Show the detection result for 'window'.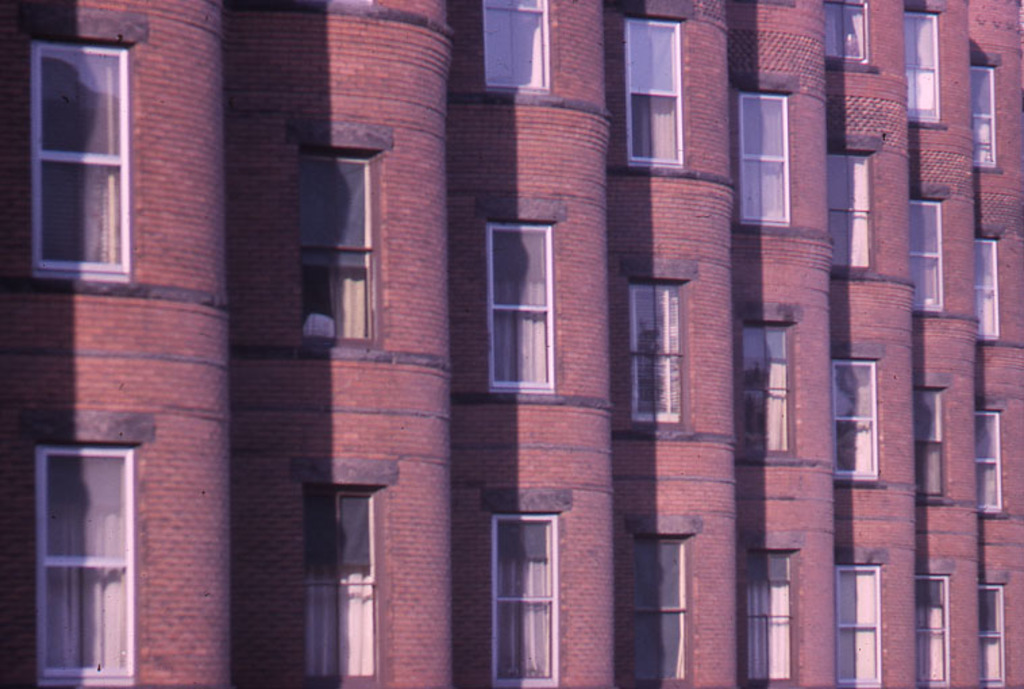
box=[300, 149, 384, 340].
